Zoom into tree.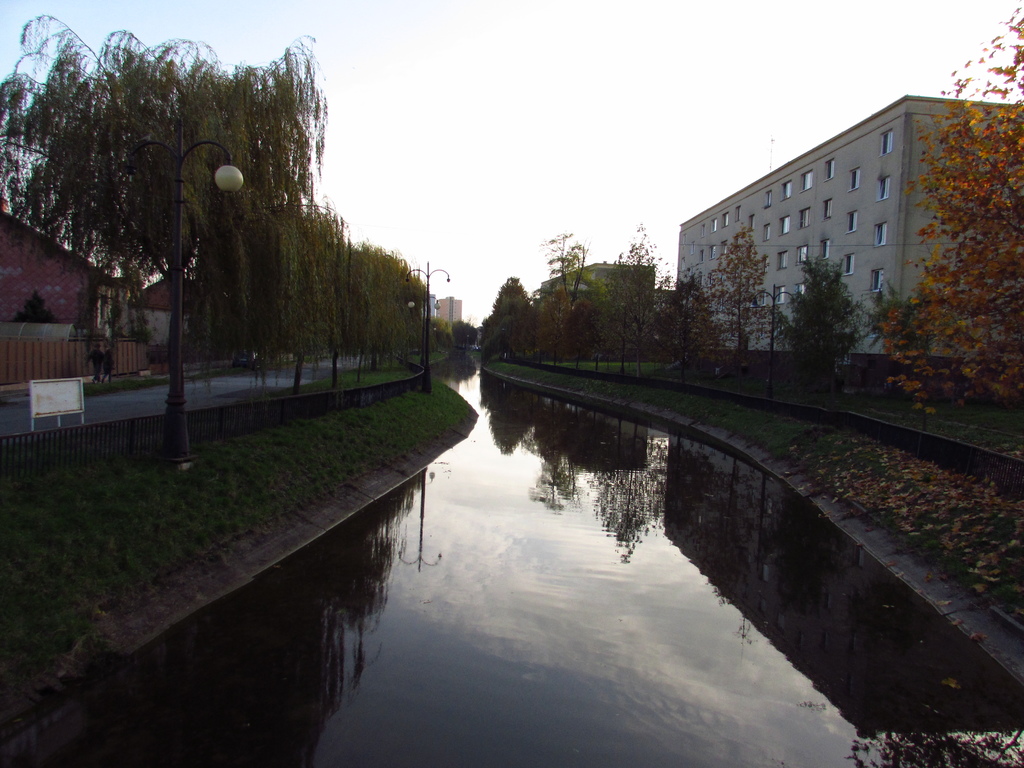
Zoom target: locate(785, 257, 858, 378).
